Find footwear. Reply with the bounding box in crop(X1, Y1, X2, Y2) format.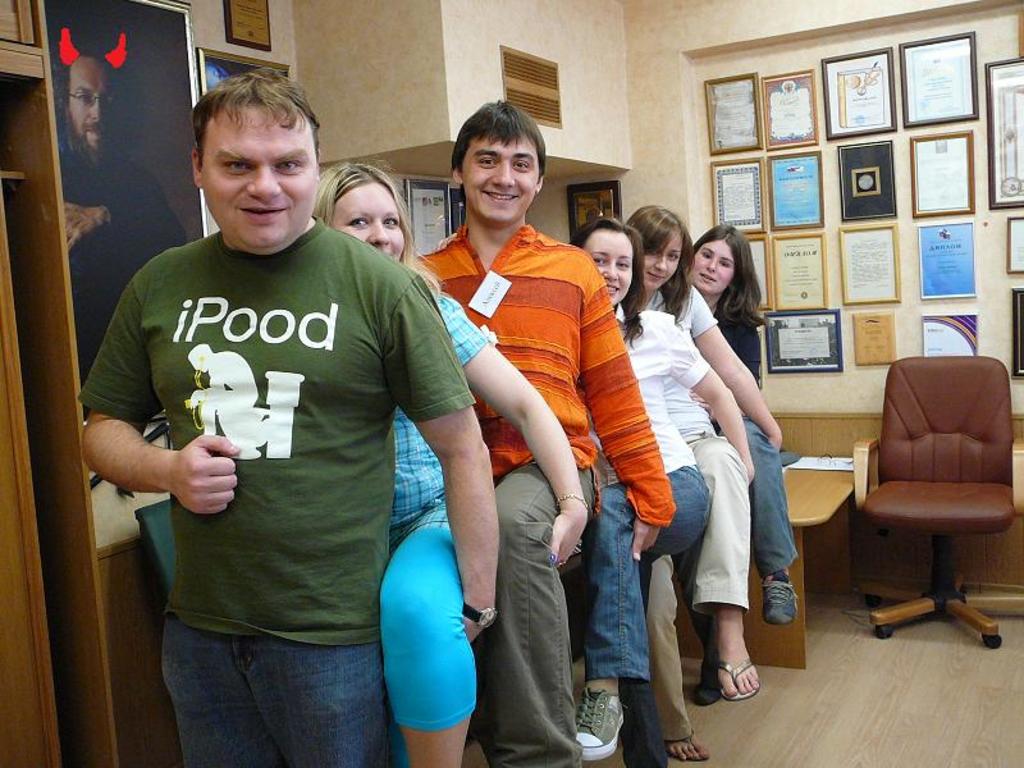
crop(765, 568, 803, 616).
